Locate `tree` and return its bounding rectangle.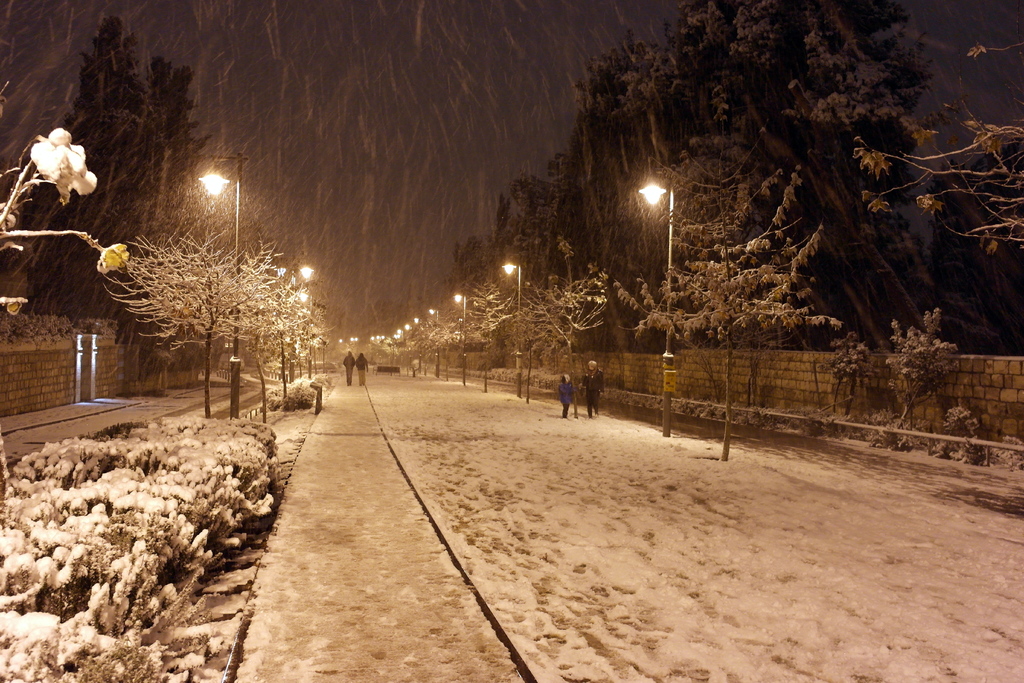
{"x1": 103, "y1": 210, "x2": 271, "y2": 419}.
